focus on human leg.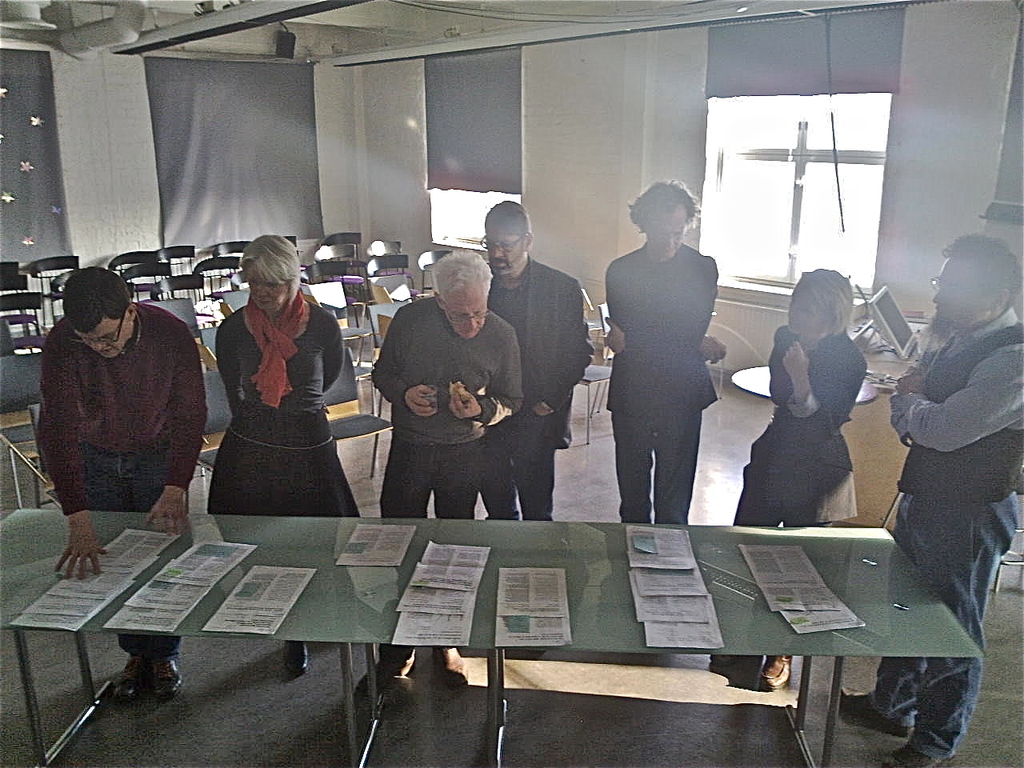
Focused at x1=382, y1=436, x2=433, y2=508.
